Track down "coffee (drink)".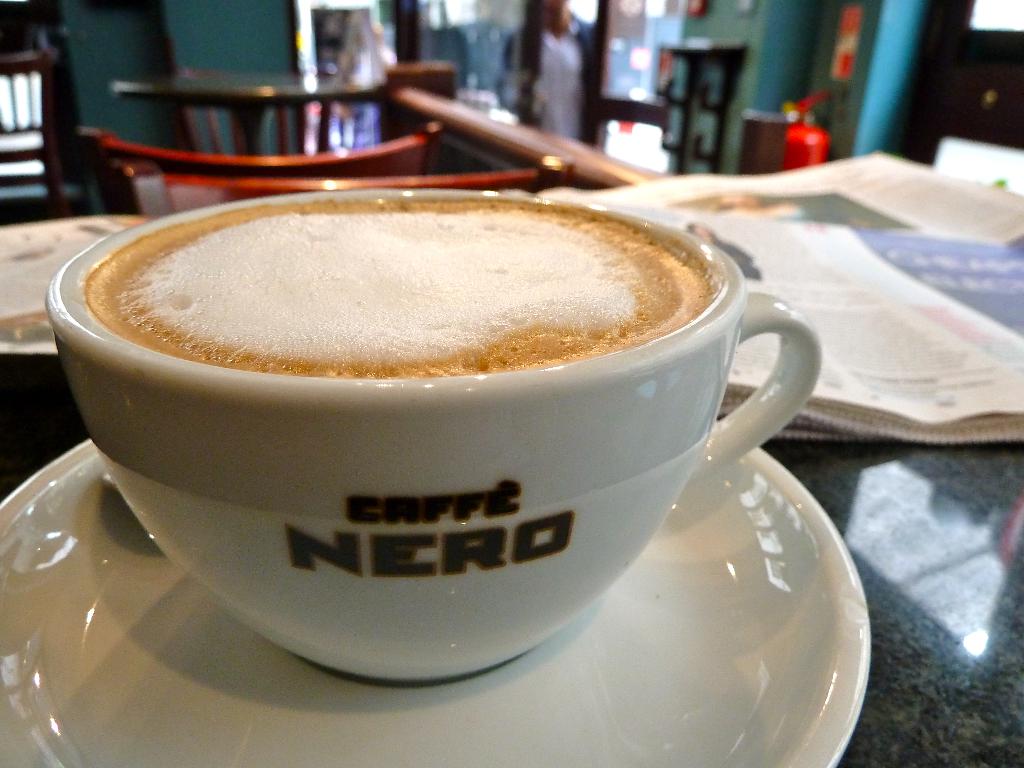
Tracked to [left=81, top=196, right=711, bottom=378].
